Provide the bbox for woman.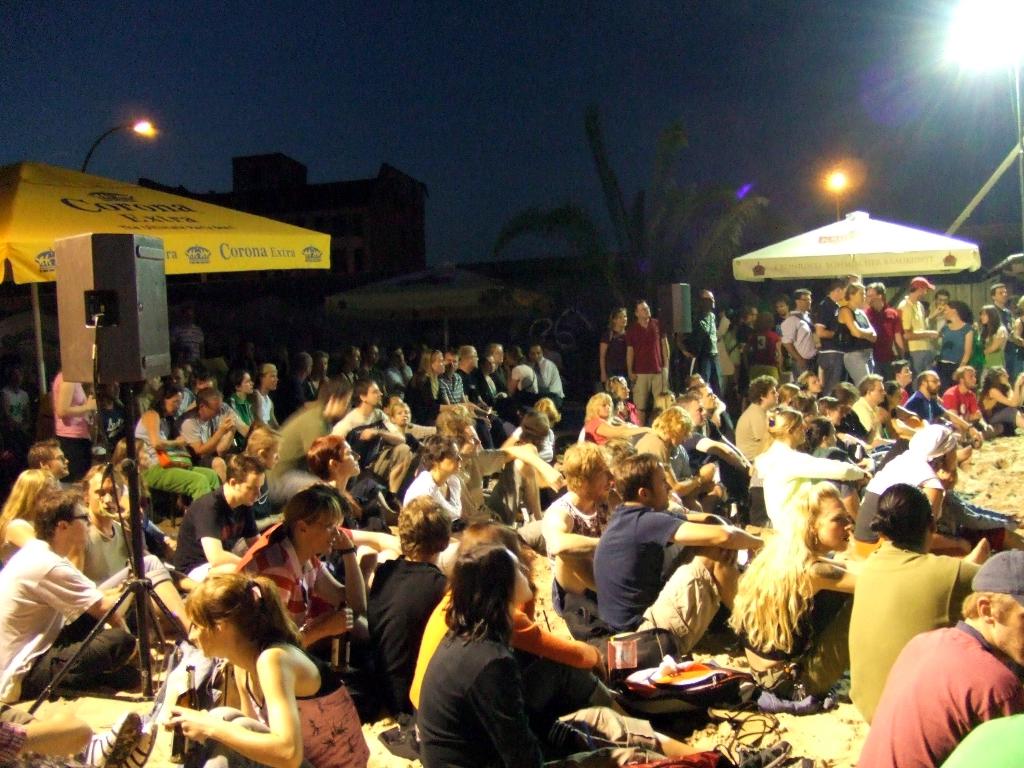
detection(412, 540, 603, 760).
